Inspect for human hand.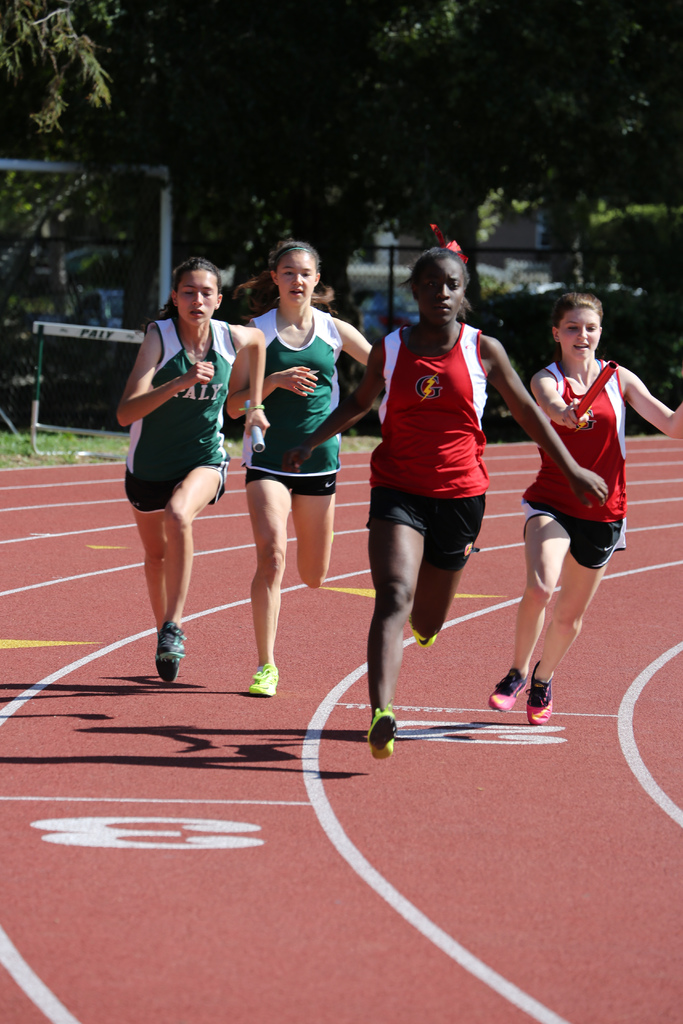
Inspection: 572,467,609,509.
